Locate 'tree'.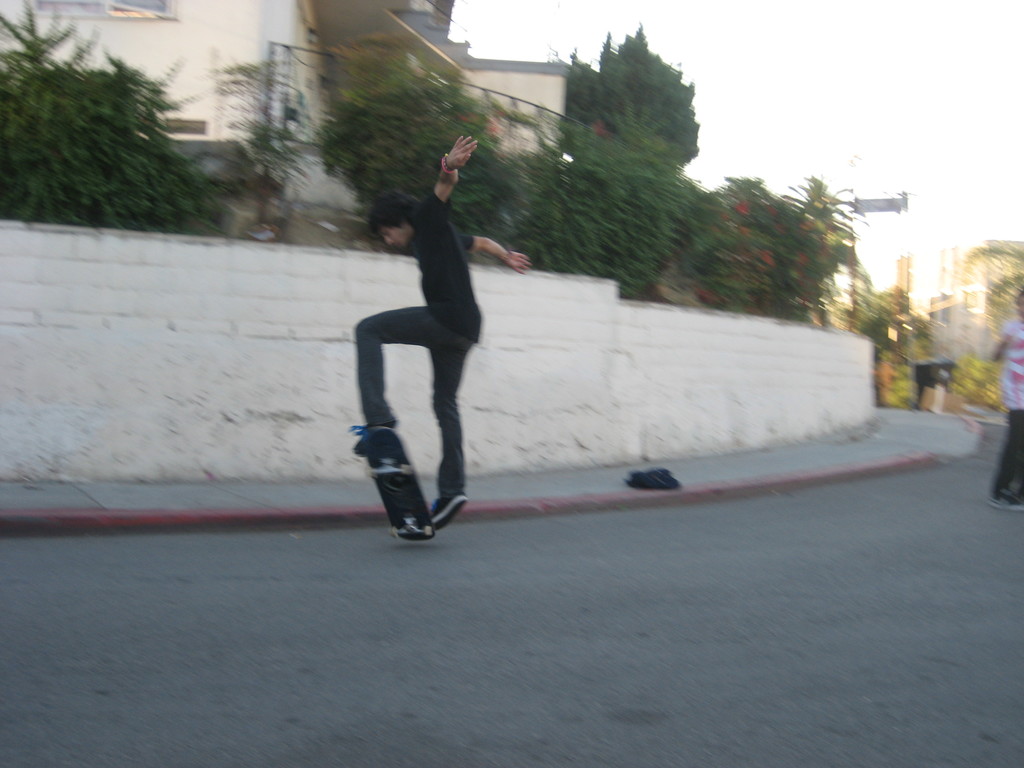
Bounding box: select_region(20, 36, 205, 225).
